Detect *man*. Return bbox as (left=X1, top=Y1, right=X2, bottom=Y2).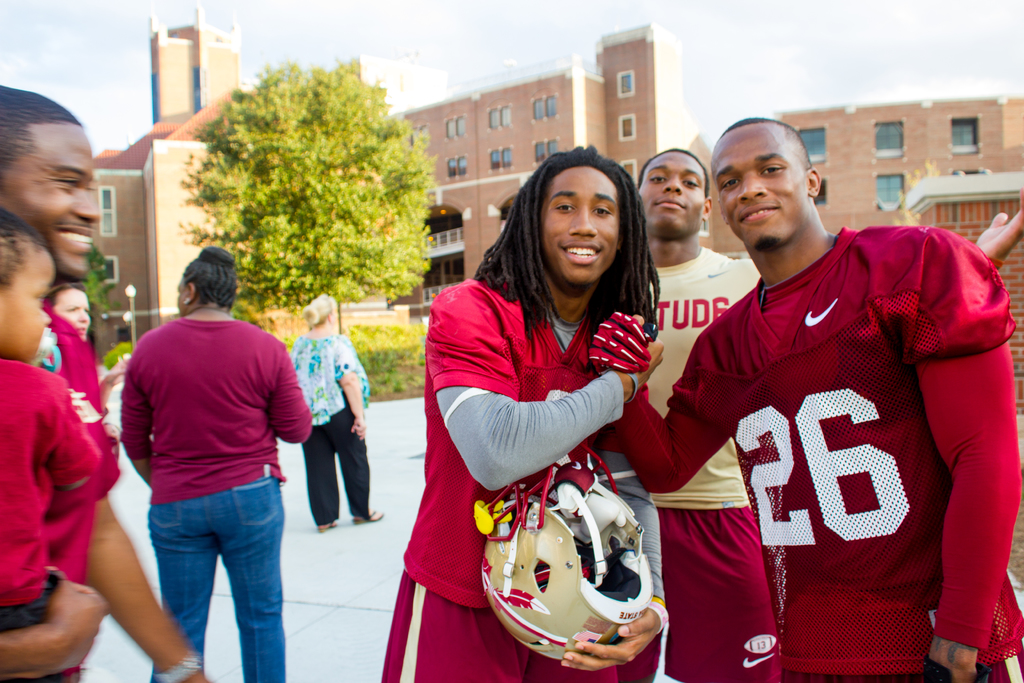
(left=611, top=150, right=1023, bottom=682).
